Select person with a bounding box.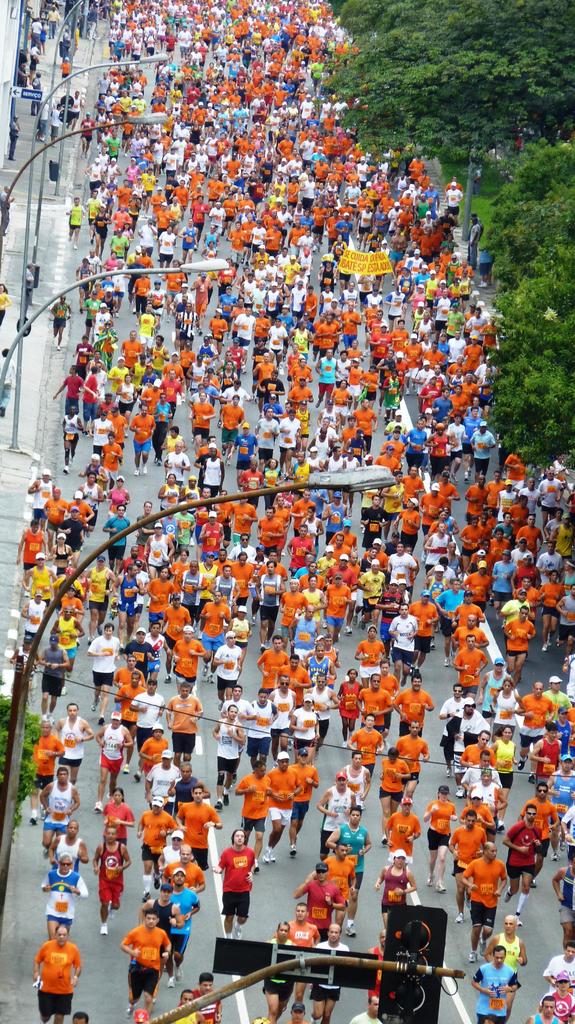
260, 675, 297, 758.
